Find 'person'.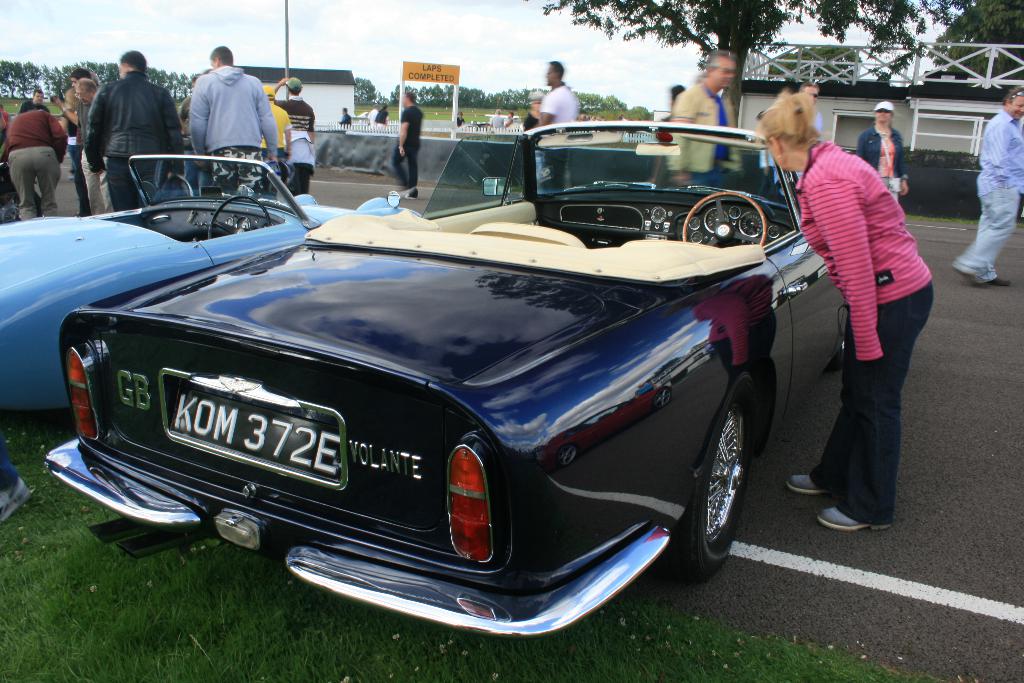
bbox=[798, 86, 824, 138].
